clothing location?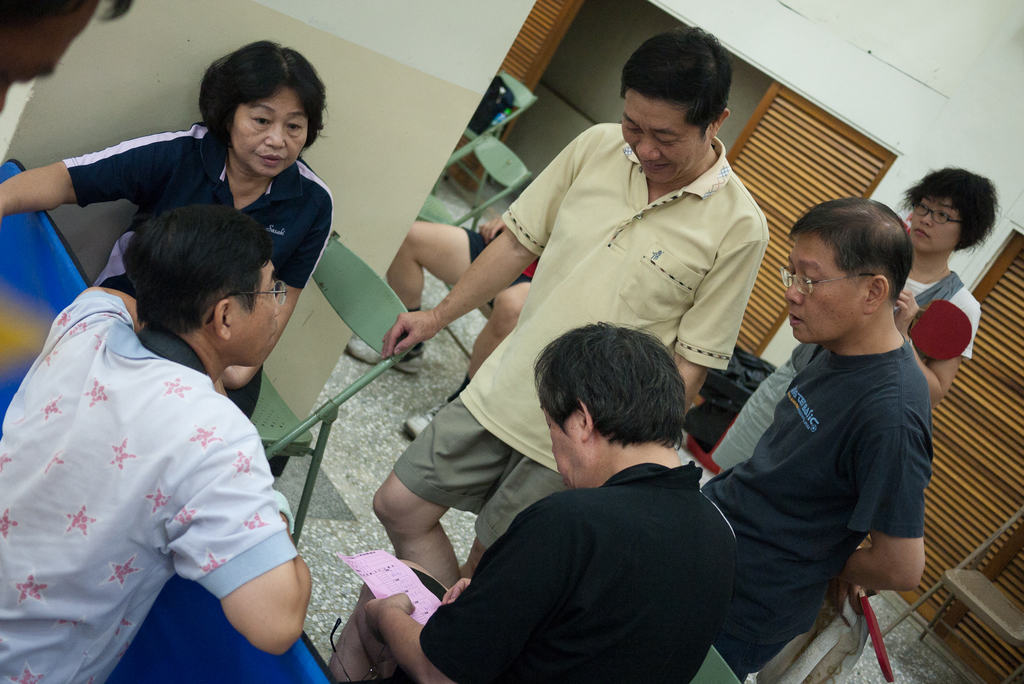
[462, 183, 533, 307]
